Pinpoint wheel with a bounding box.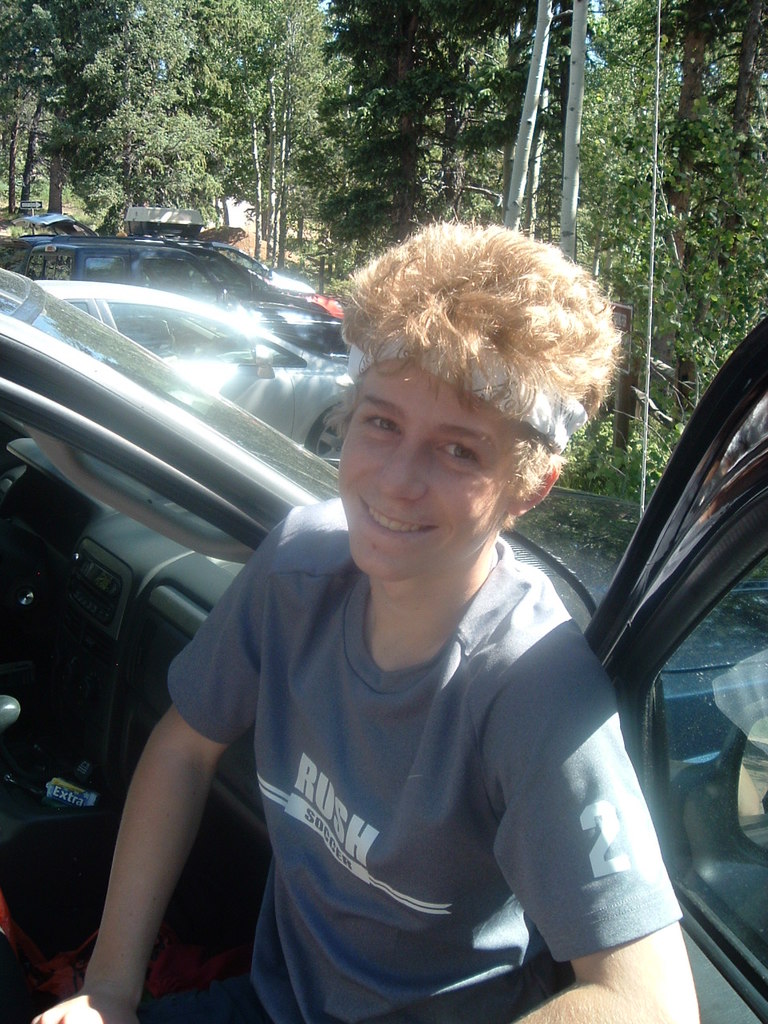
312,410,347,470.
